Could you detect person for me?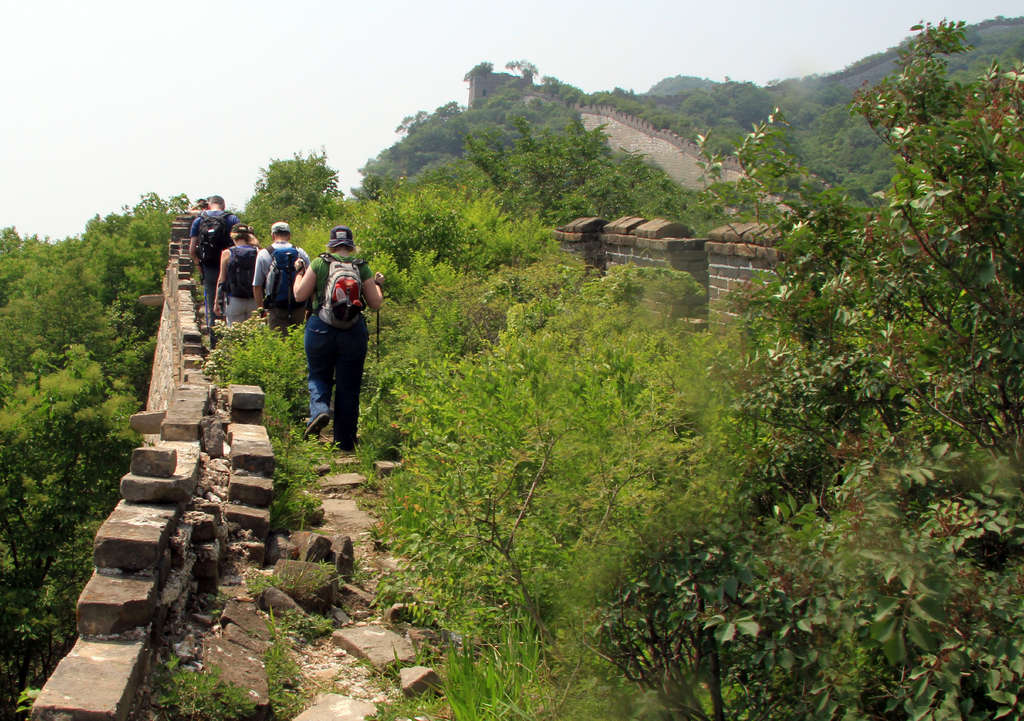
Detection result: [left=250, top=225, right=314, bottom=336].
